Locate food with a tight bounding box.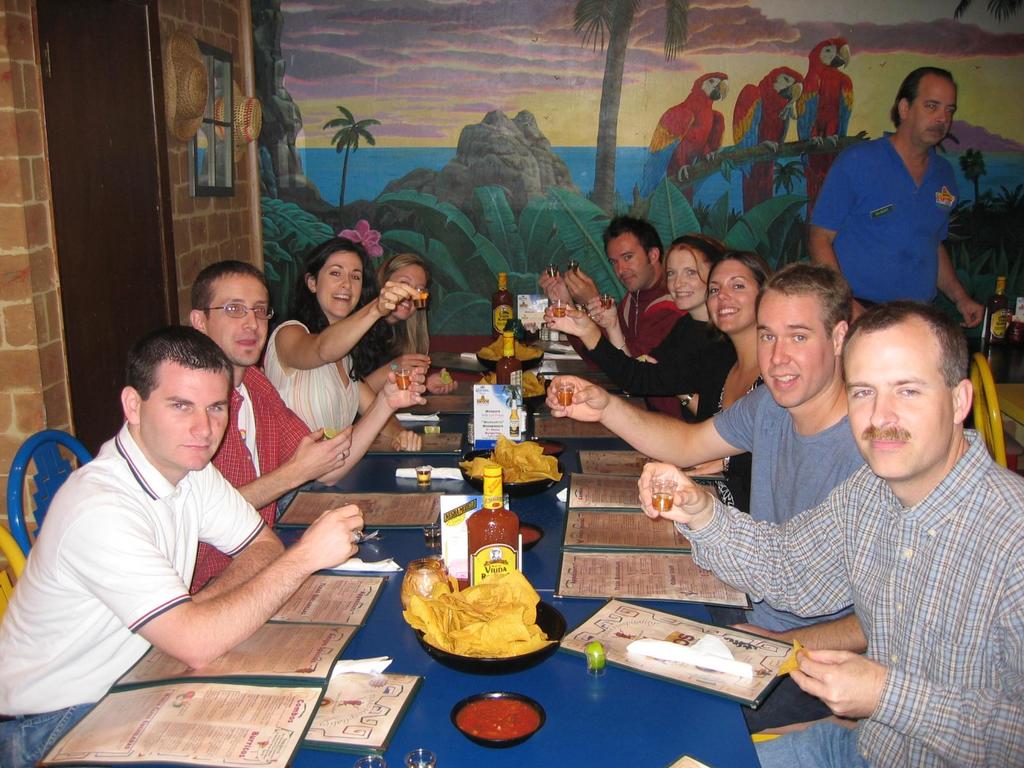
423 422 440 433.
